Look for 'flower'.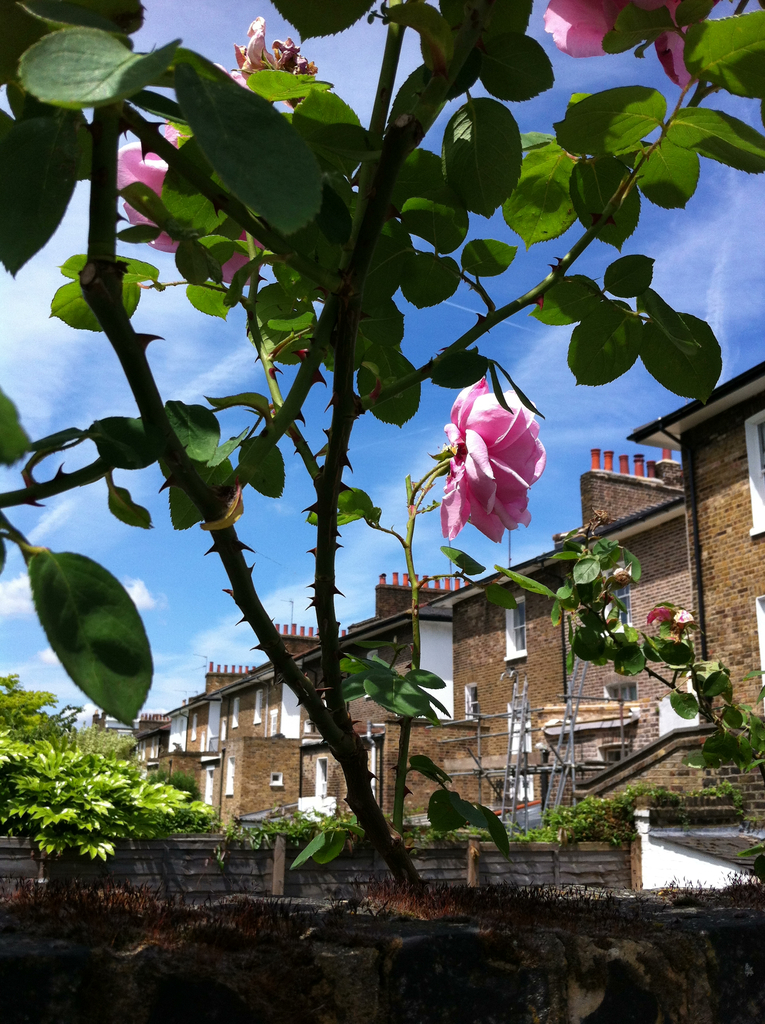
Found: 431 372 542 533.
